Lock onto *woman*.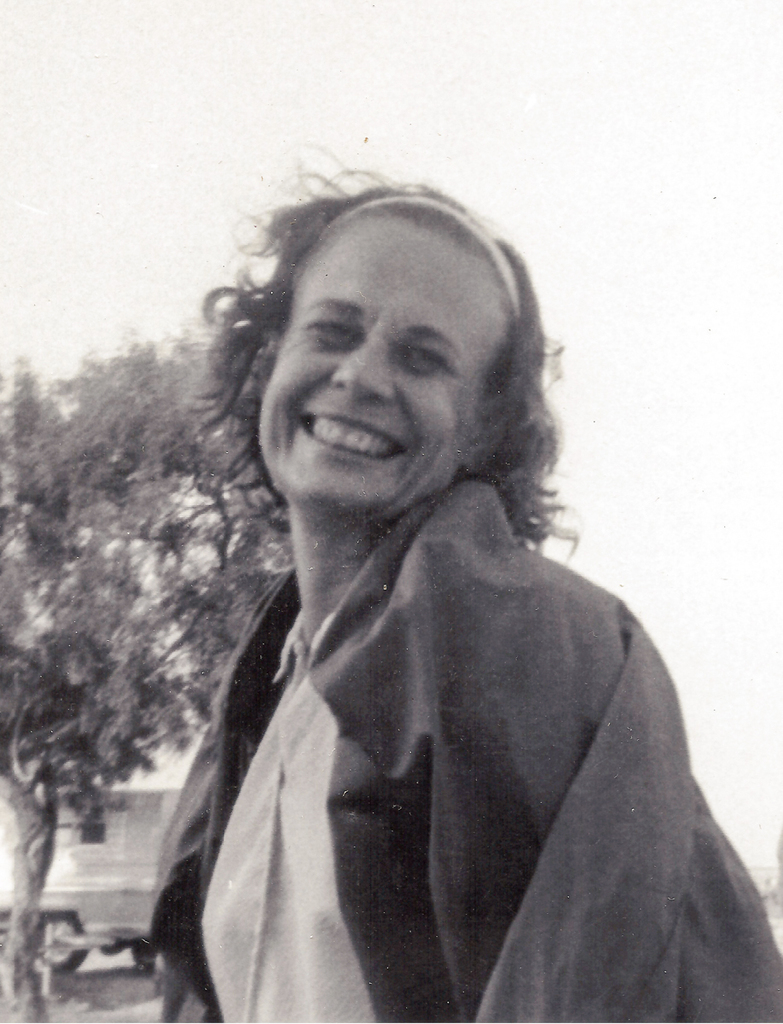
Locked: bbox=(129, 148, 765, 1015).
